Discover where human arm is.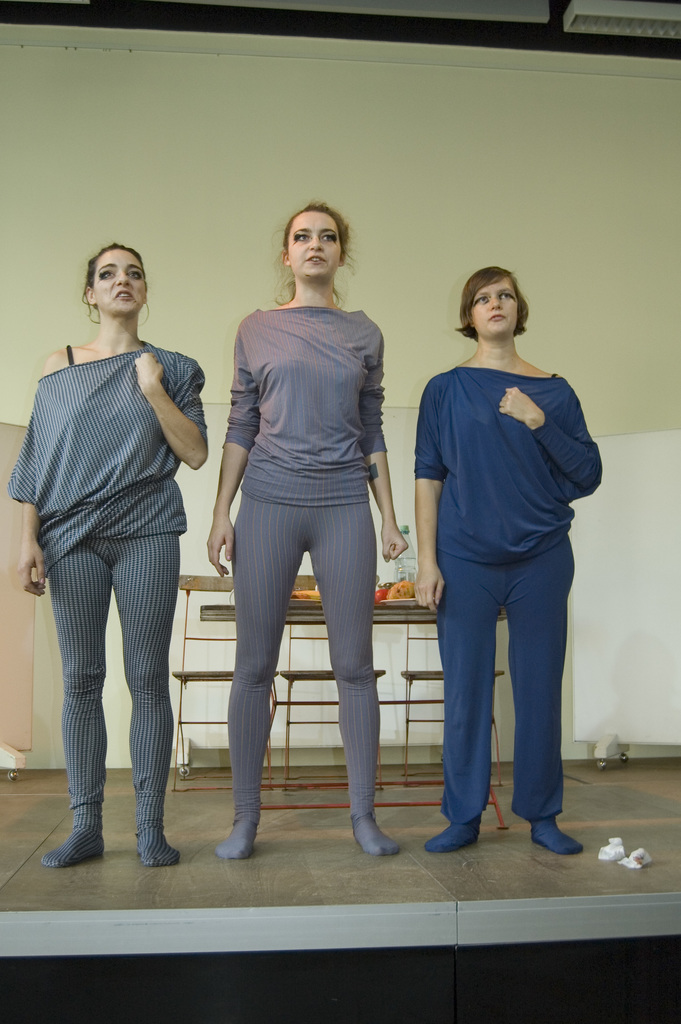
Discovered at box(405, 373, 443, 616).
